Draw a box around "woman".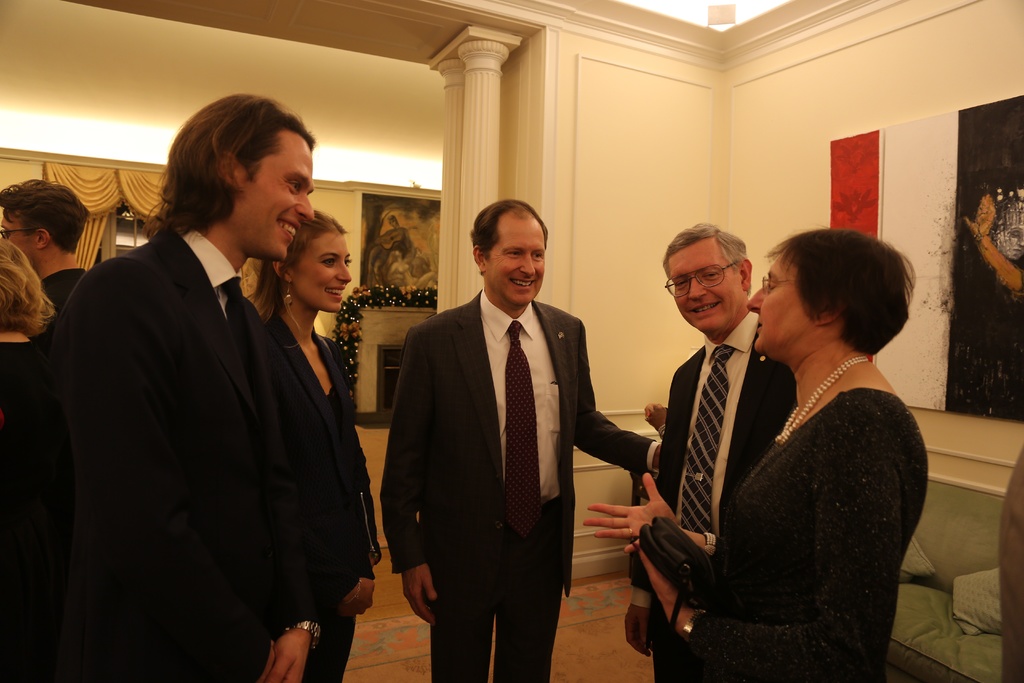
box=[241, 216, 383, 682].
